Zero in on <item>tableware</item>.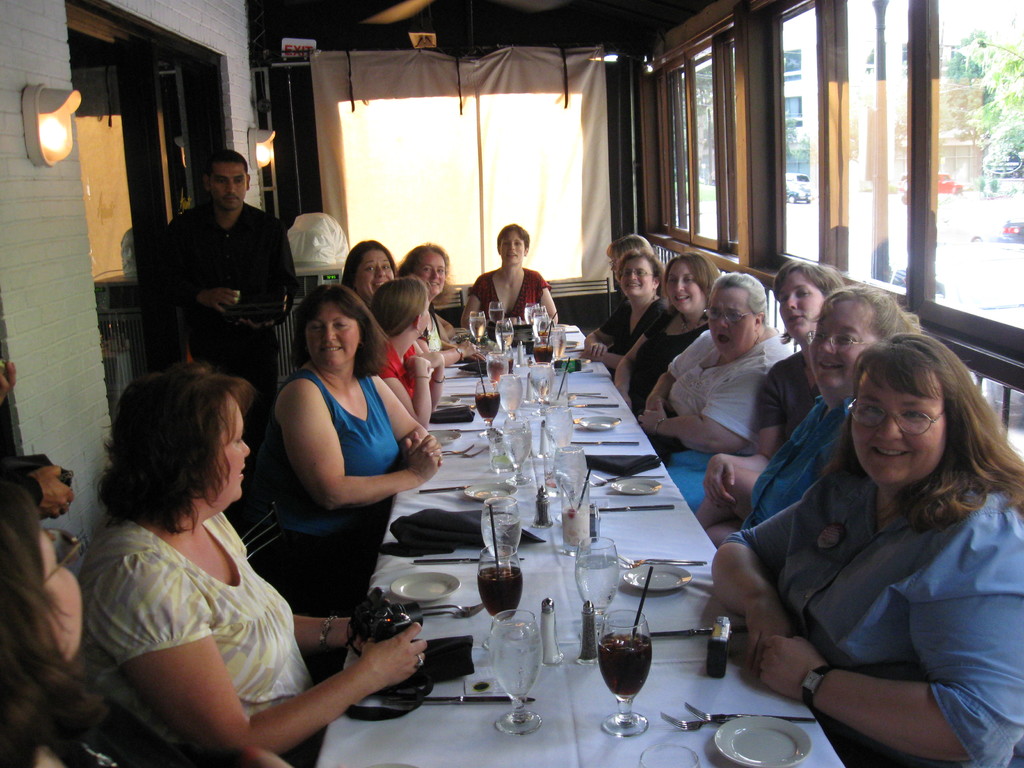
Zeroed in: l=600, t=507, r=675, b=511.
